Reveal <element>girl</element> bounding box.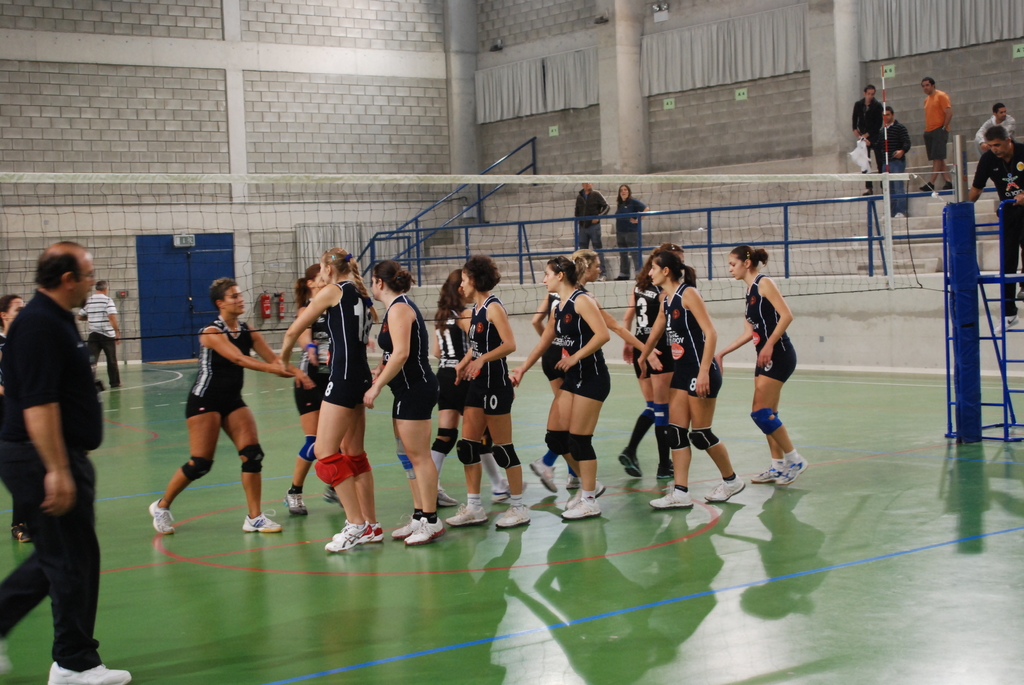
Revealed: x1=513 y1=265 x2=606 y2=512.
